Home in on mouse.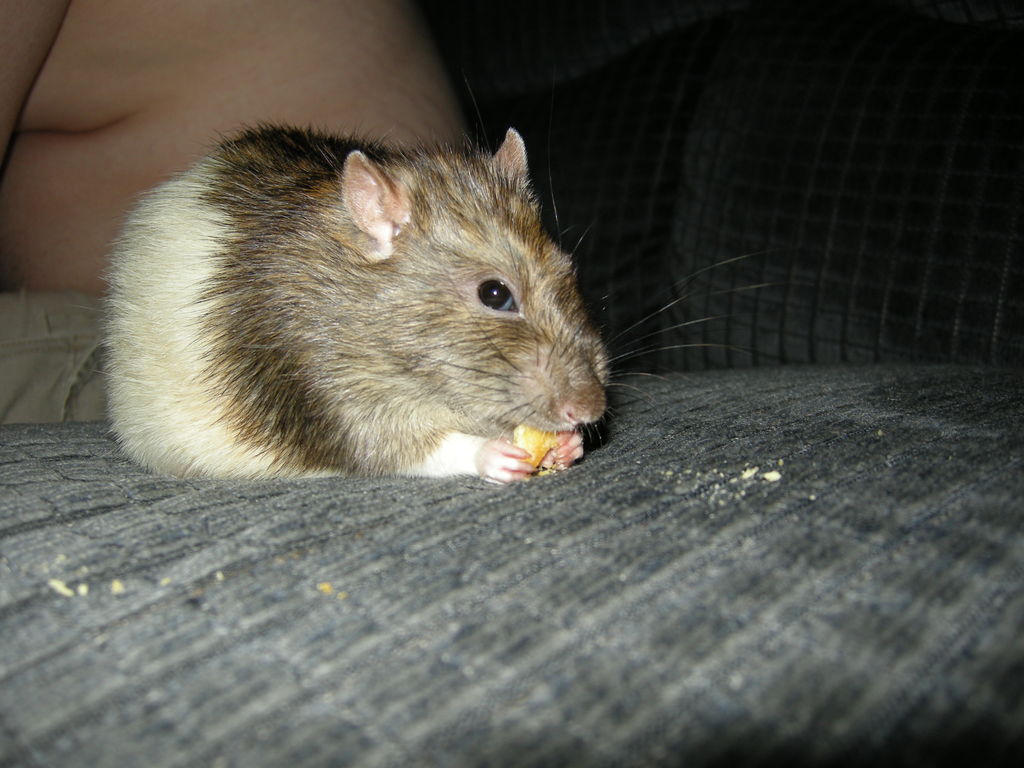
Homed in at 97 128 748 483.
